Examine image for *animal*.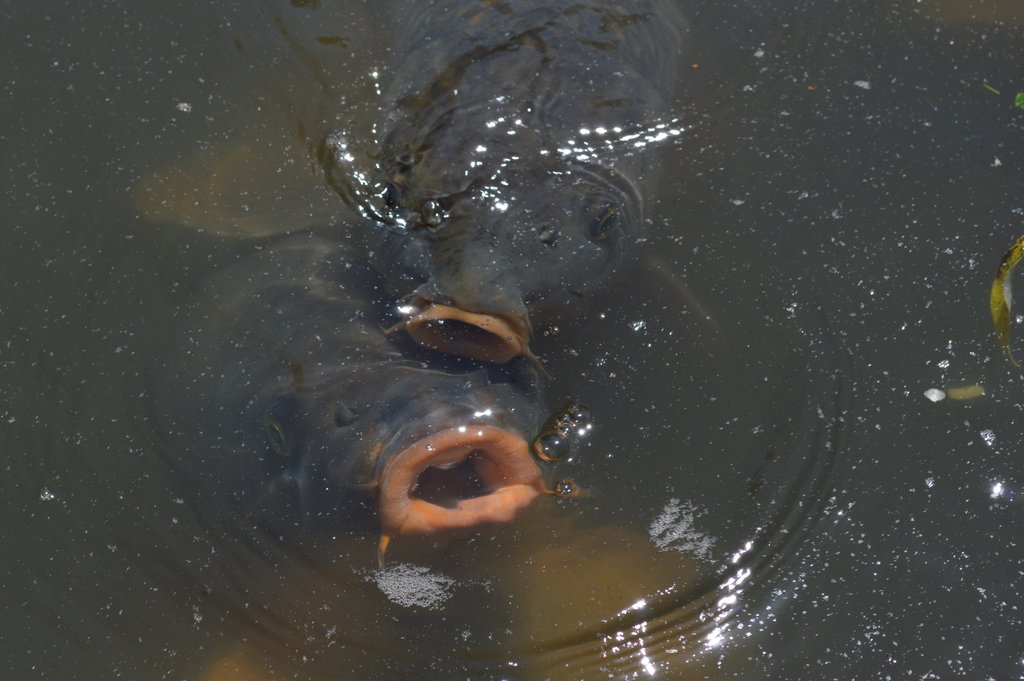
Examination result: (left=141, top=179, right=644, bottom=521).
